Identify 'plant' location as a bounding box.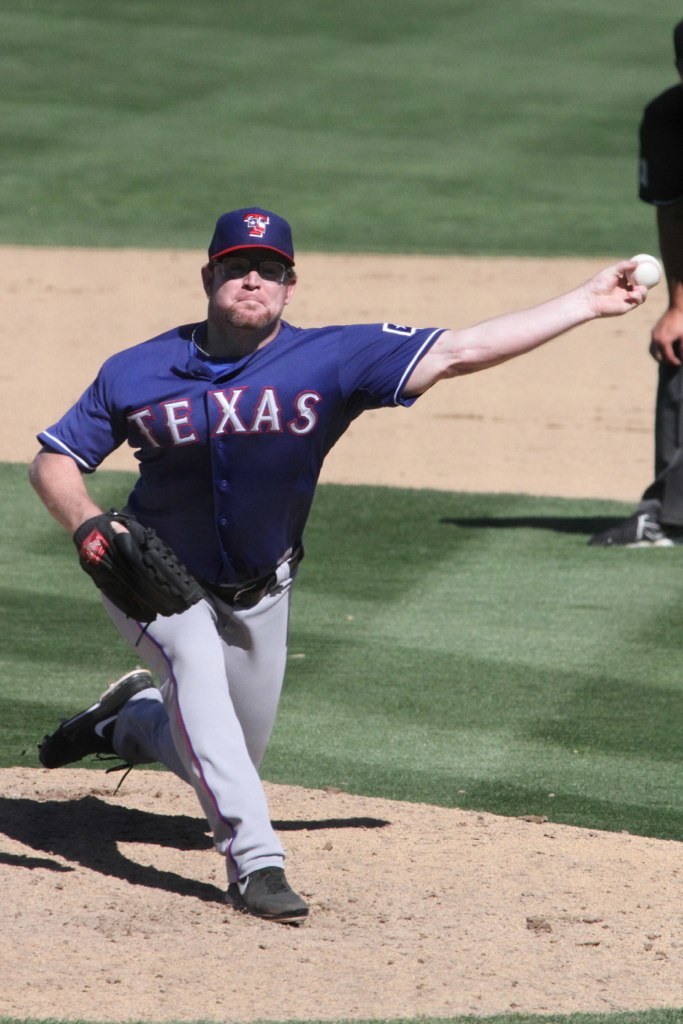
x1=0, y1=0, x2=682, y2=244.
